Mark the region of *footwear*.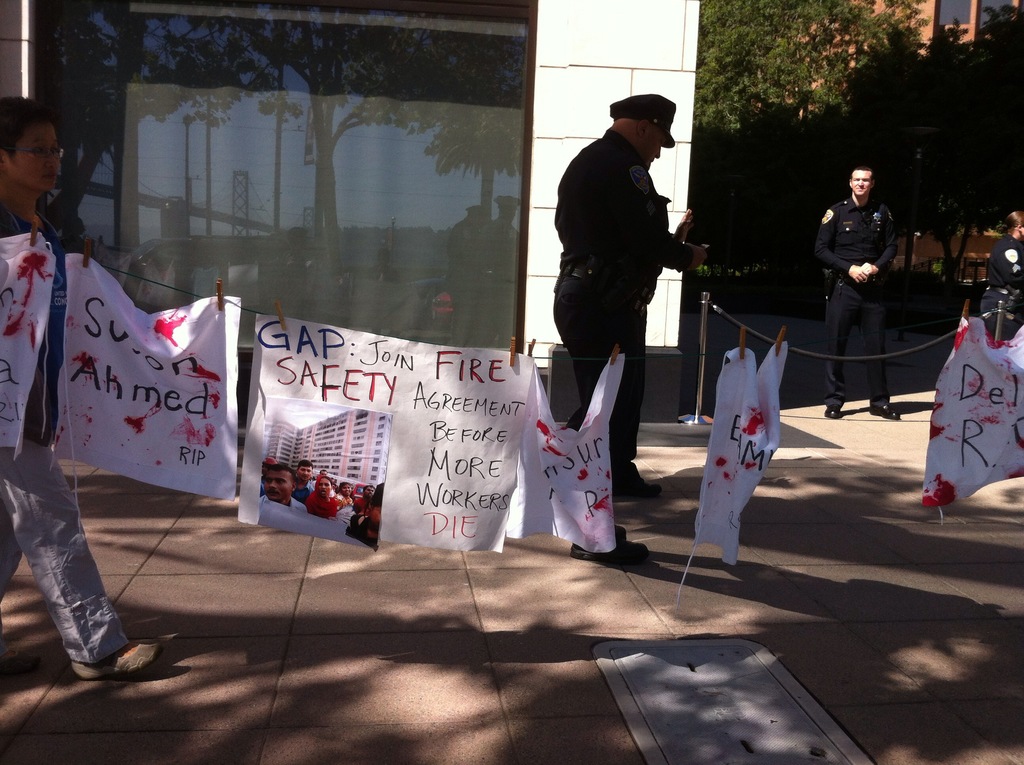
Region: (x1=68, y1=628, x2=187, y2=682).
